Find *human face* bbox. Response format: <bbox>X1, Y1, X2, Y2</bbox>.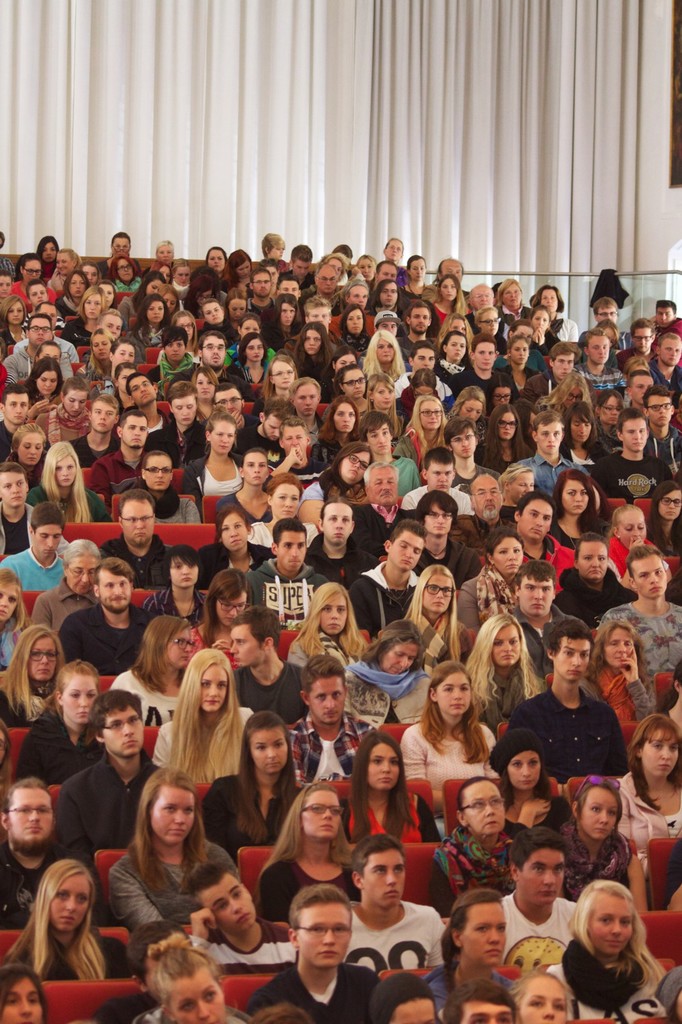
<bbox>85, 291, 100, 319</bbox>.
